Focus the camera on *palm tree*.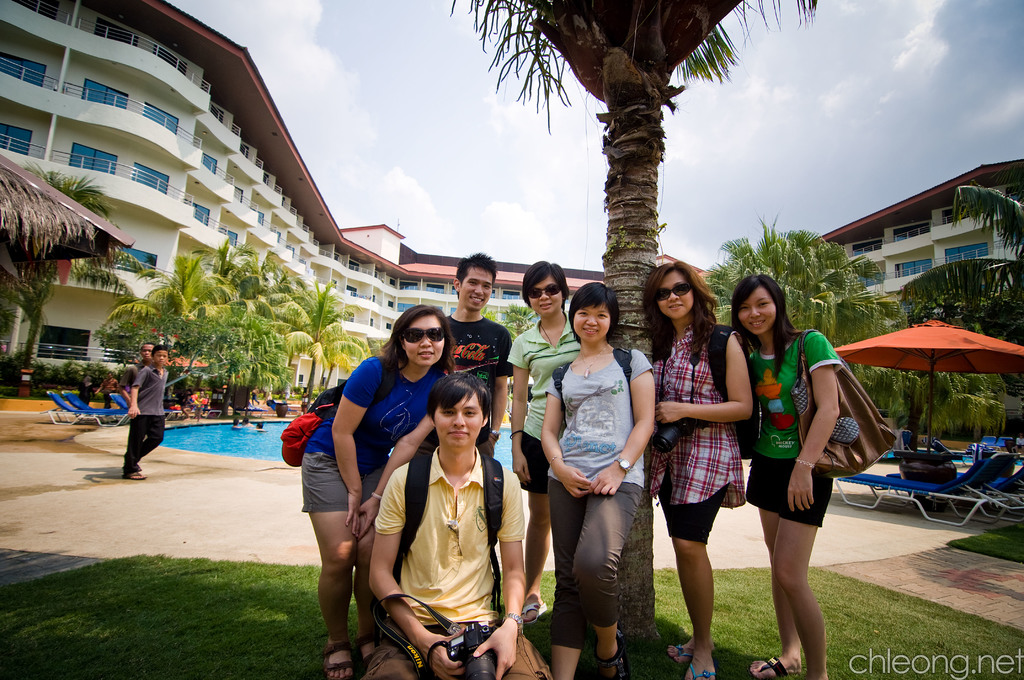
Focus region: bbox(797, 221, 882, 337).
